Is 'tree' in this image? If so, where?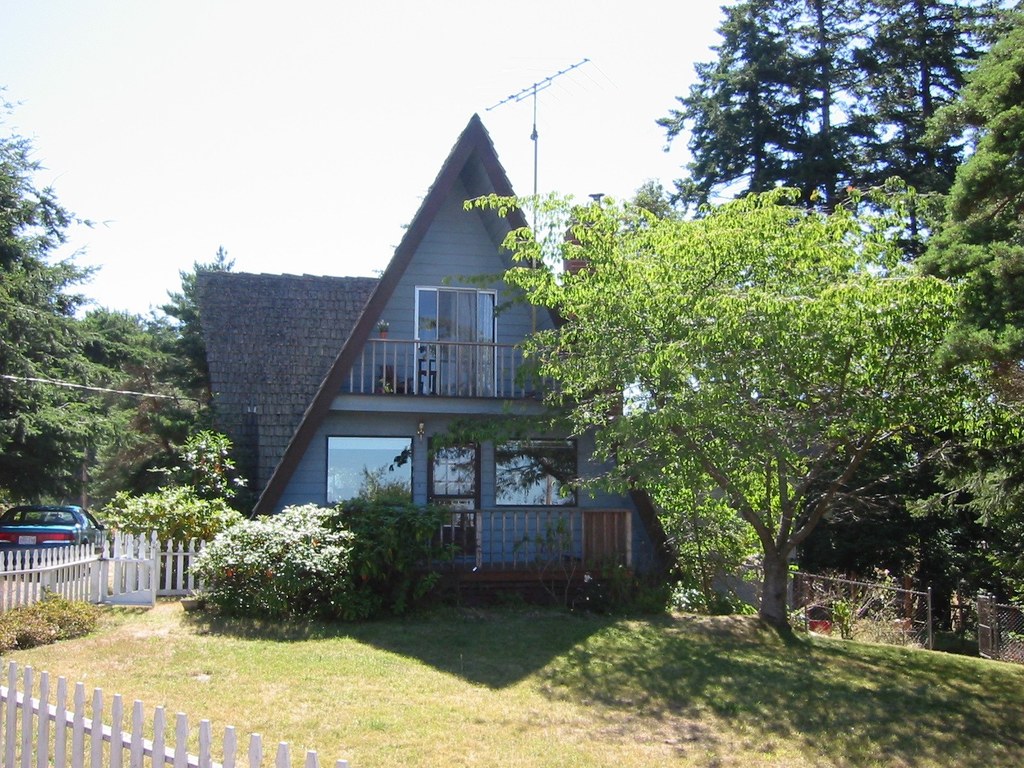
Yes, at 152,244,250,451.
